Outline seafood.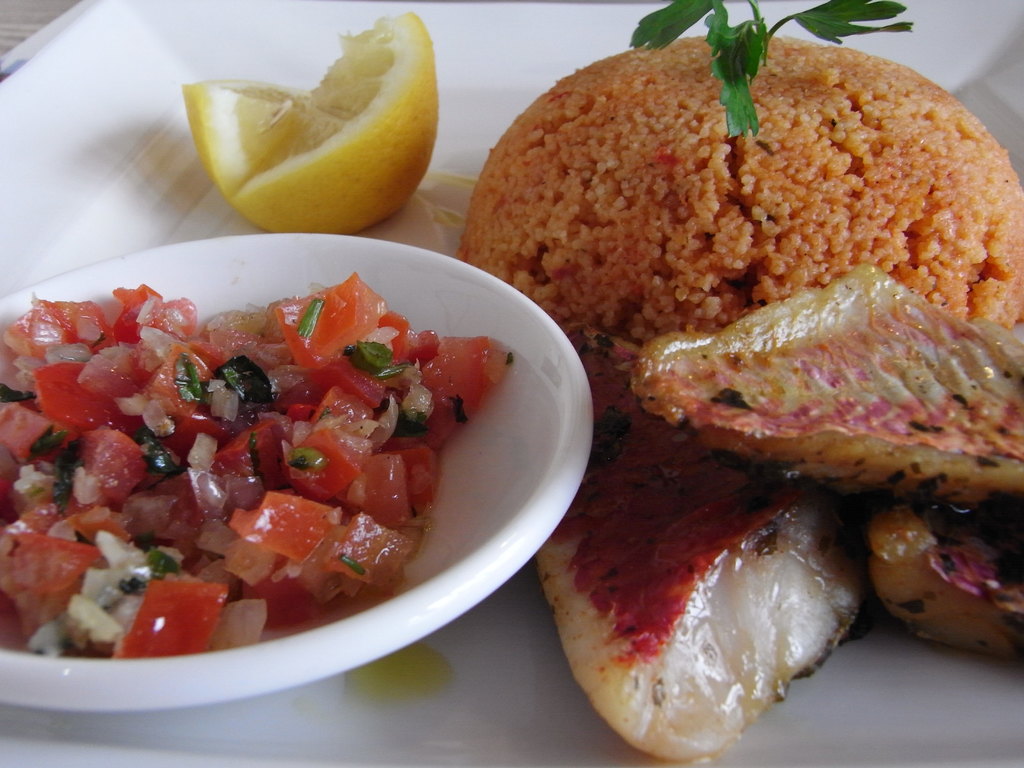
Outline: locate(863, 499, 1022, 659).
